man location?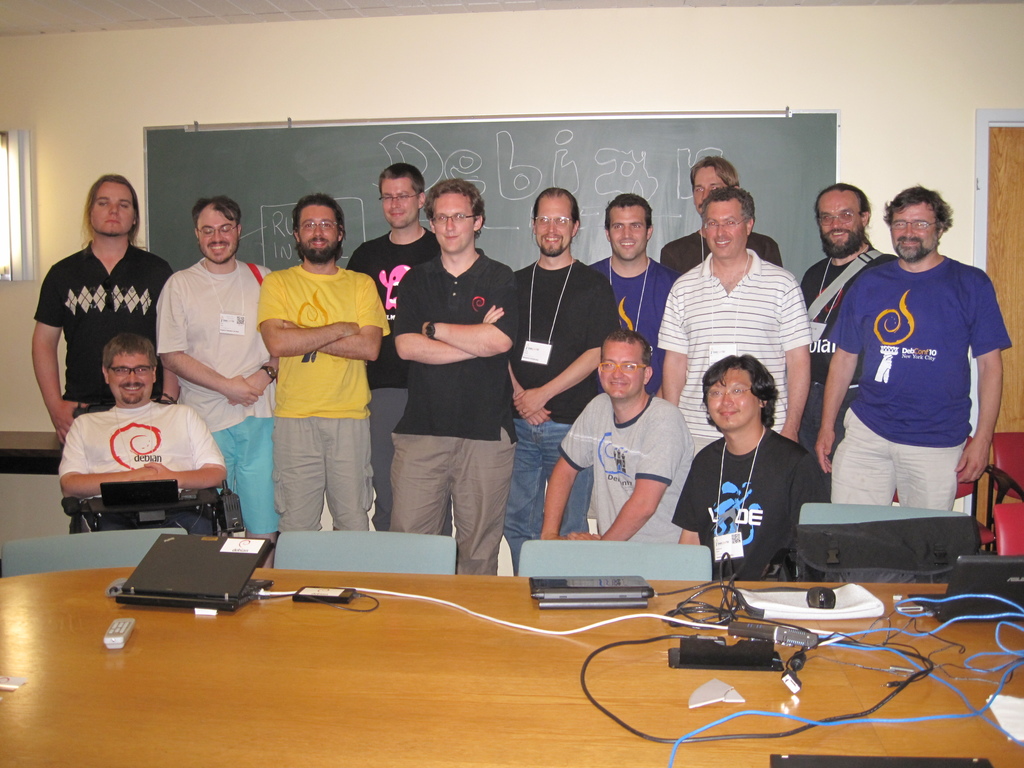
[x1=54, y1=332, x2=225, y2=538]
